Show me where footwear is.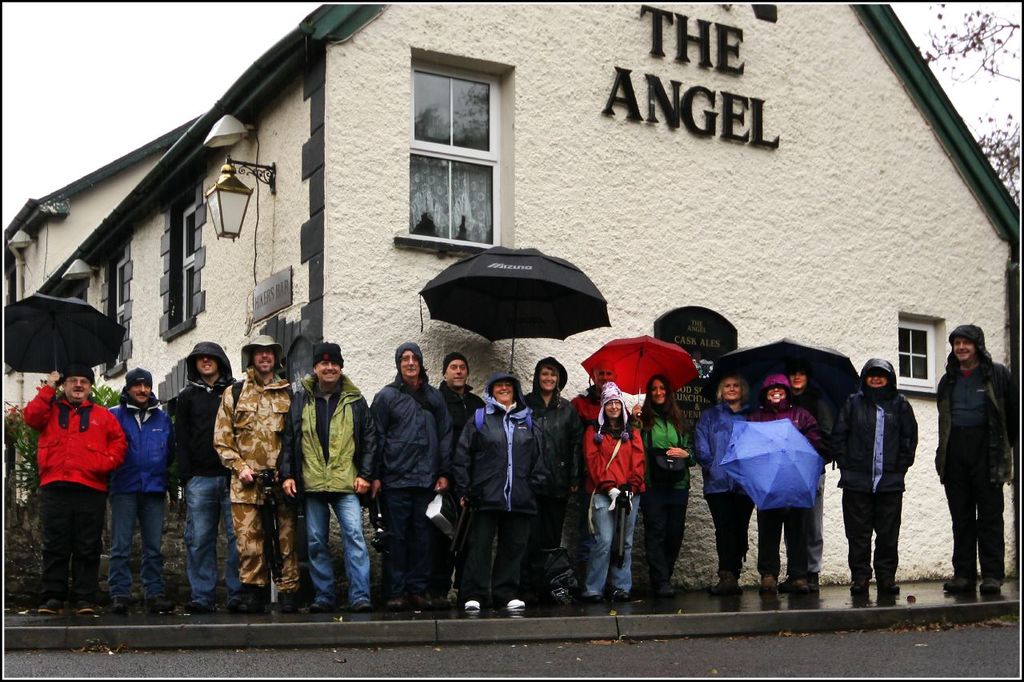
footwear is at x1=506 y1=601 x2=528 y2=606.
